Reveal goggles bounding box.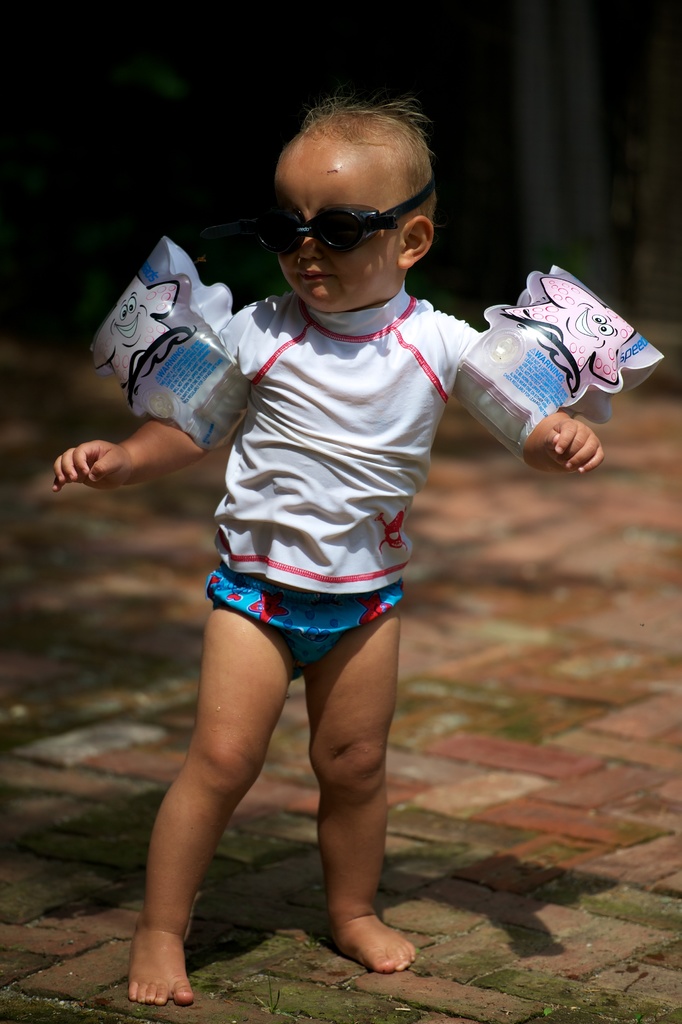
Revealed: box=[280, 184, 433, 250].
